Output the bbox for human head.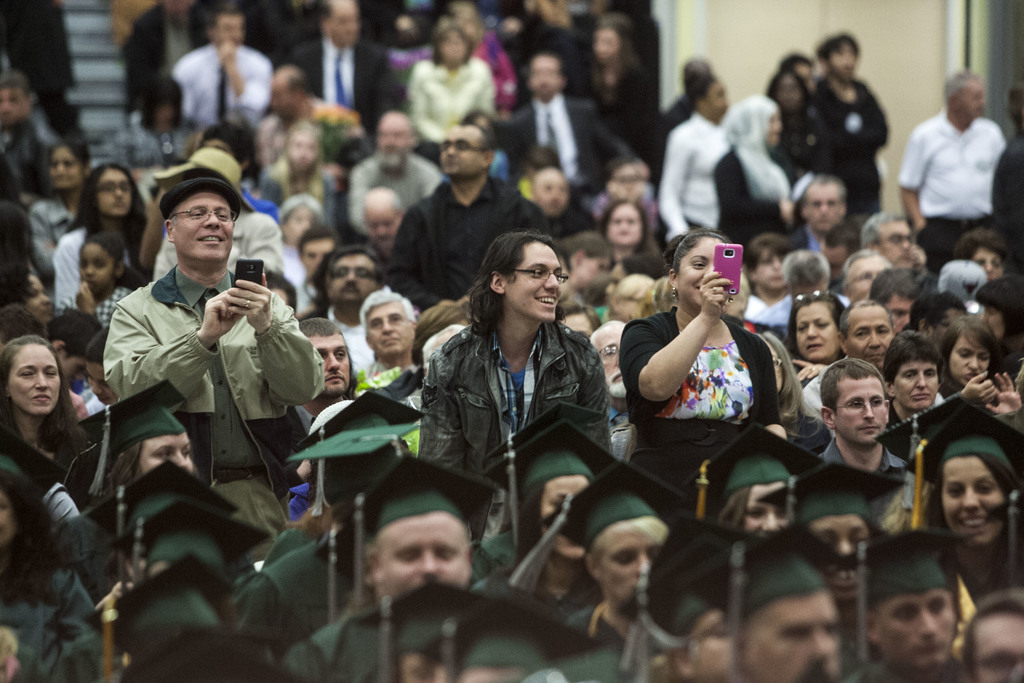
<bbox>207, 4, 245, 50</bbox>.
